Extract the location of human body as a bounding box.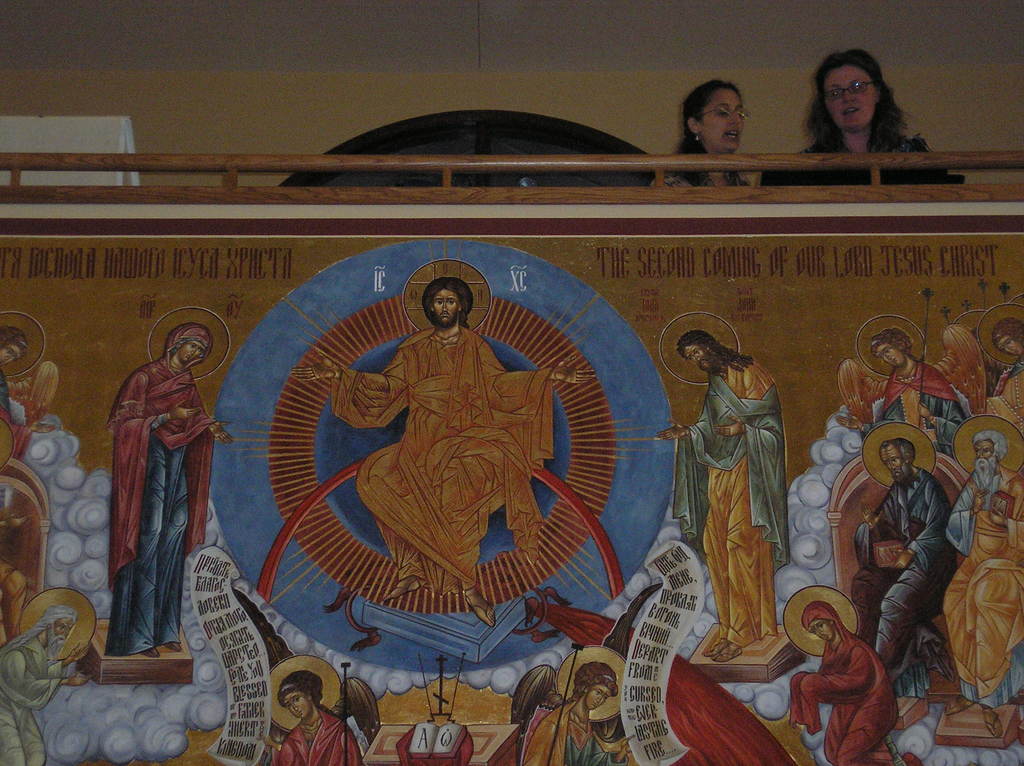
bbox=(654, 355, 787, 669).
